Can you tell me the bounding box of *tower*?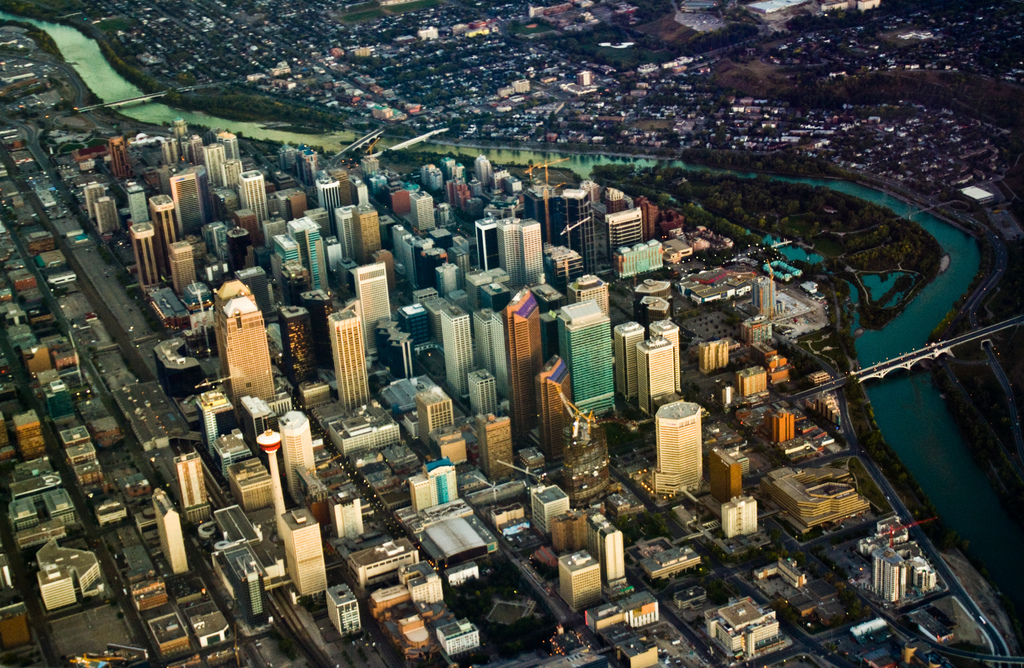
239/213/271/262.
